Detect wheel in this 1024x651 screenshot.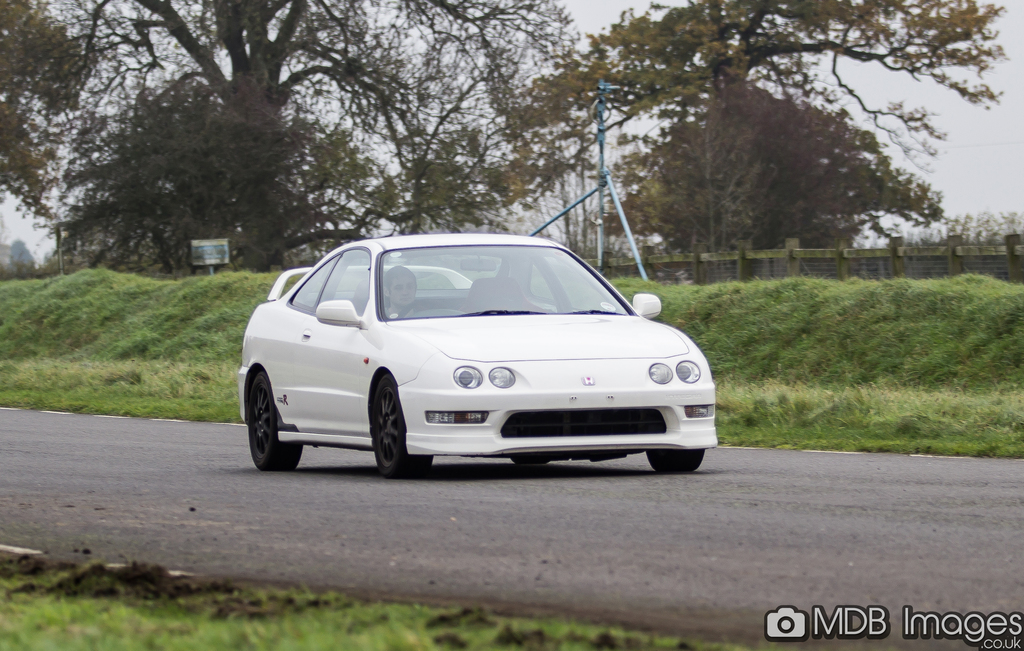
Detection: [left=647, top=447, right=703, bottom=476].
